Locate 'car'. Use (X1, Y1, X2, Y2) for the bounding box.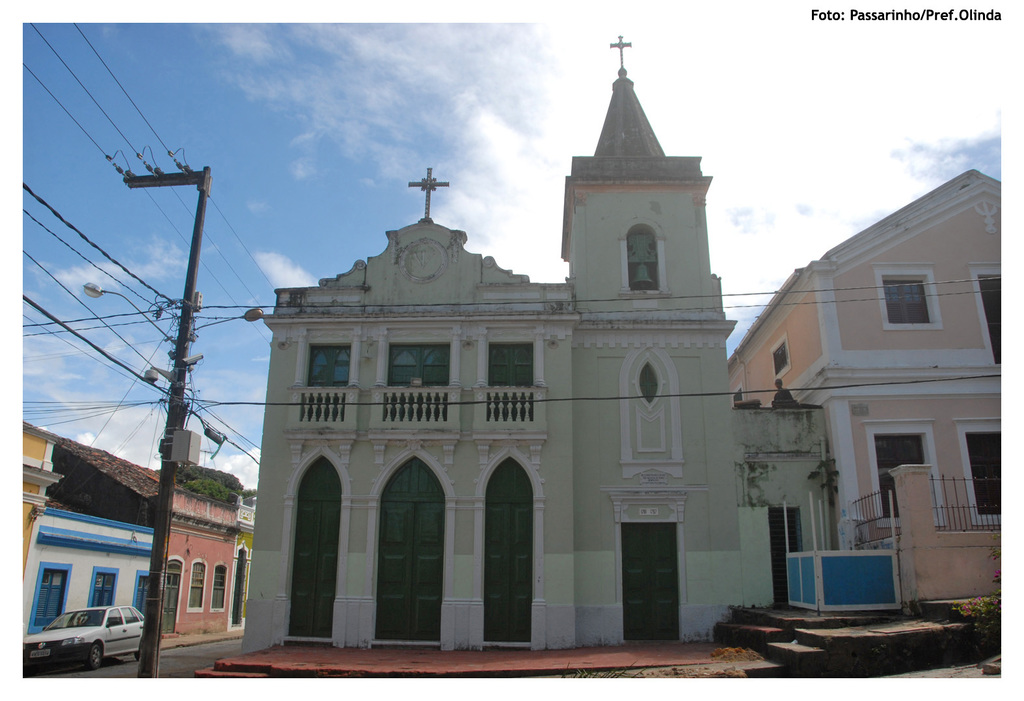
(23, 601, 150, 665).
